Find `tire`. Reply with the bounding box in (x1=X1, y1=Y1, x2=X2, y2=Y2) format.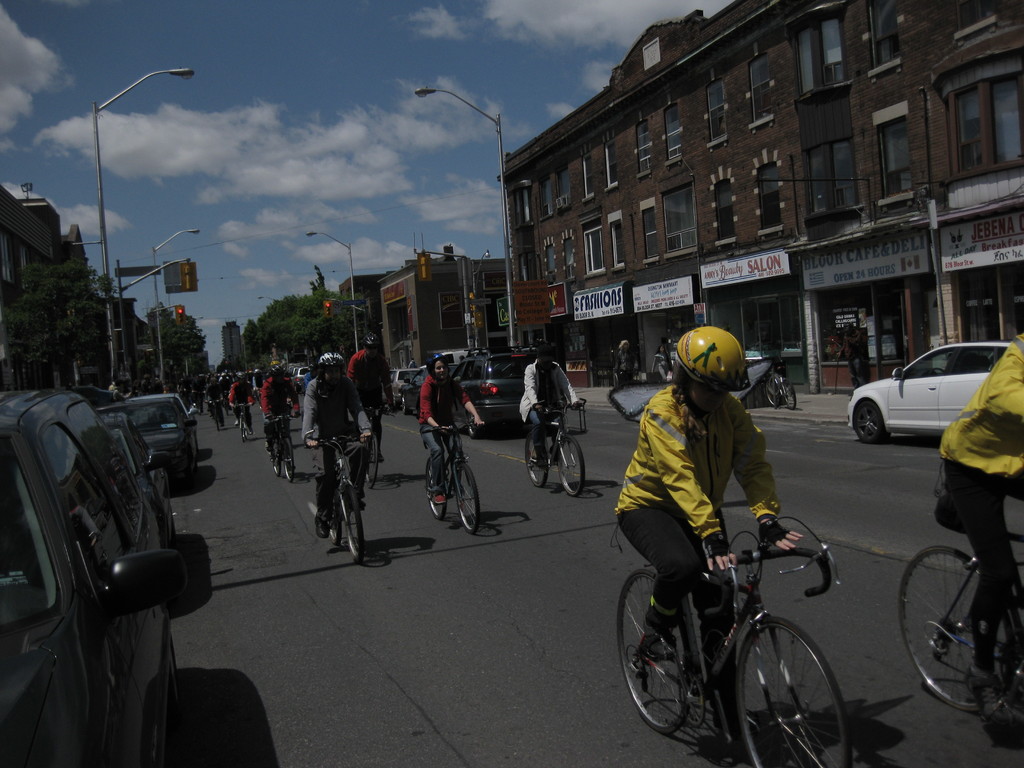
(x1=426, y1=460, x2=447, y2=517).
